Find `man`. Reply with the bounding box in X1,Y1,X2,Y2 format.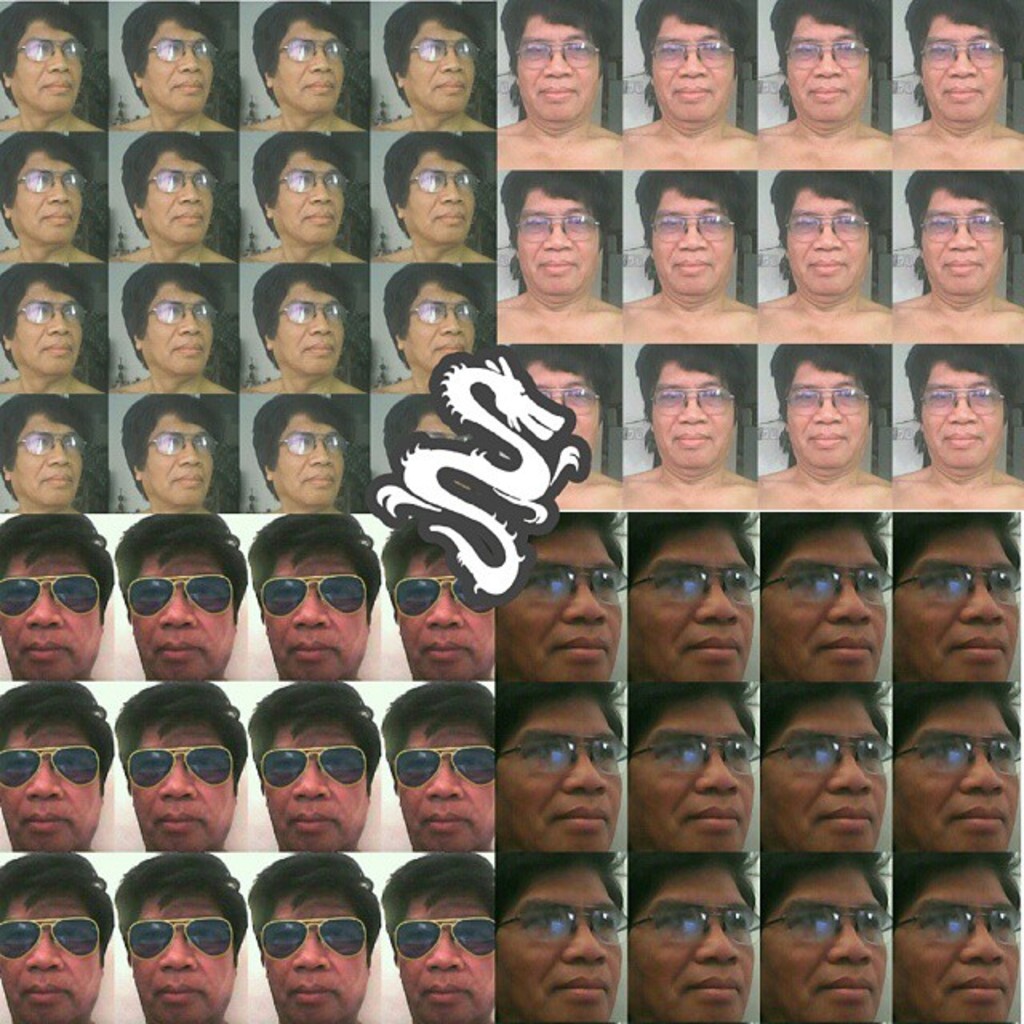
0,134,102,266.
